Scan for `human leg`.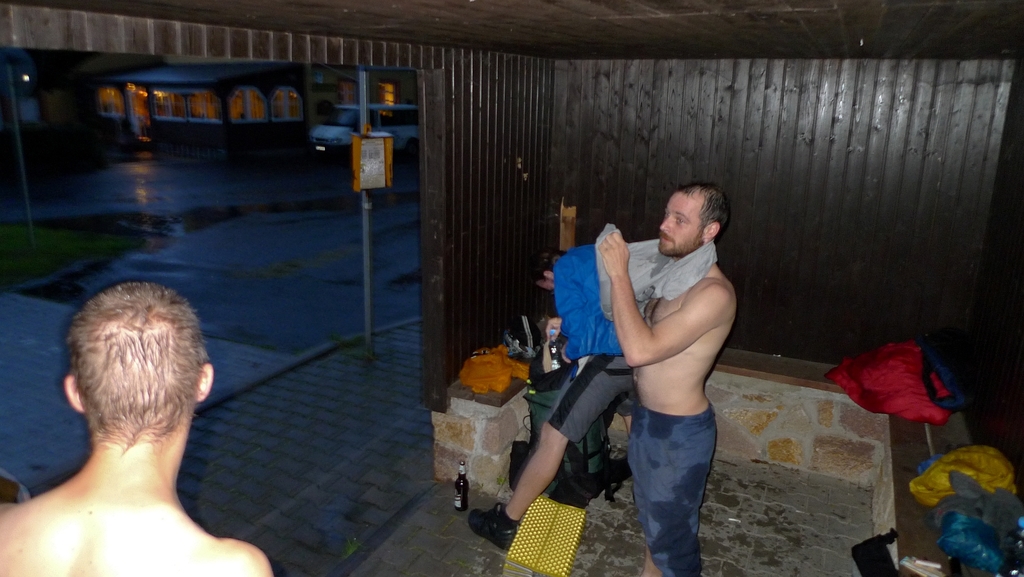
Scan result: [left=465, top=354, right=634, bottom=553].
